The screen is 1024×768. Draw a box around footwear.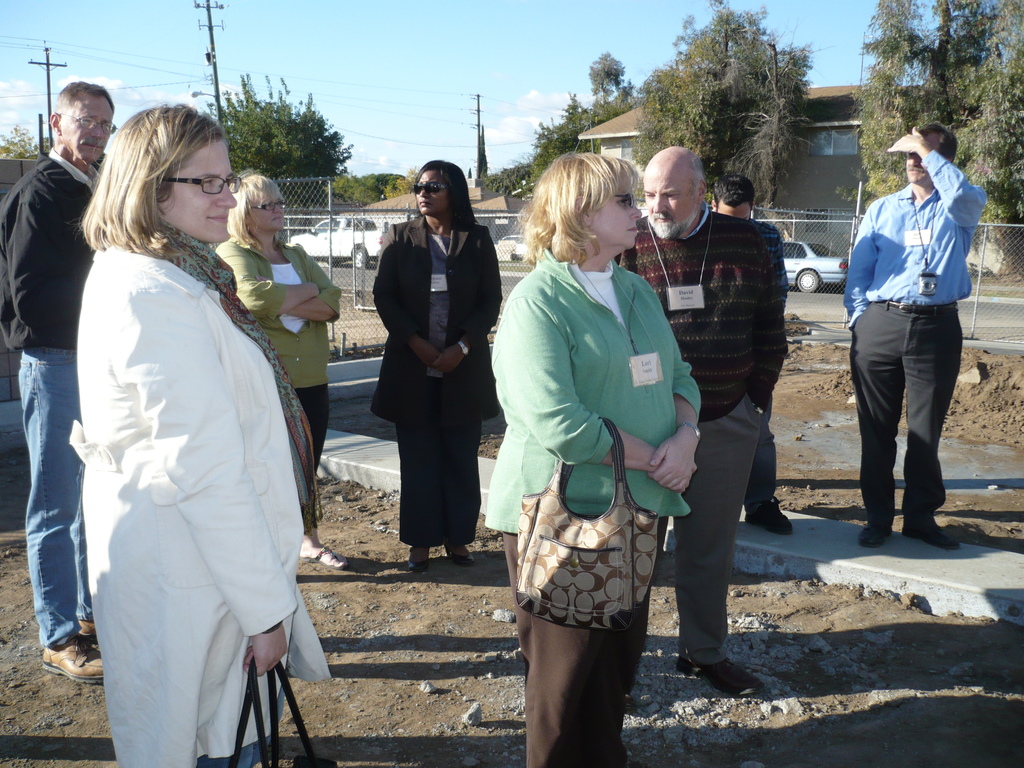
region(300, 544, 348, 570).
